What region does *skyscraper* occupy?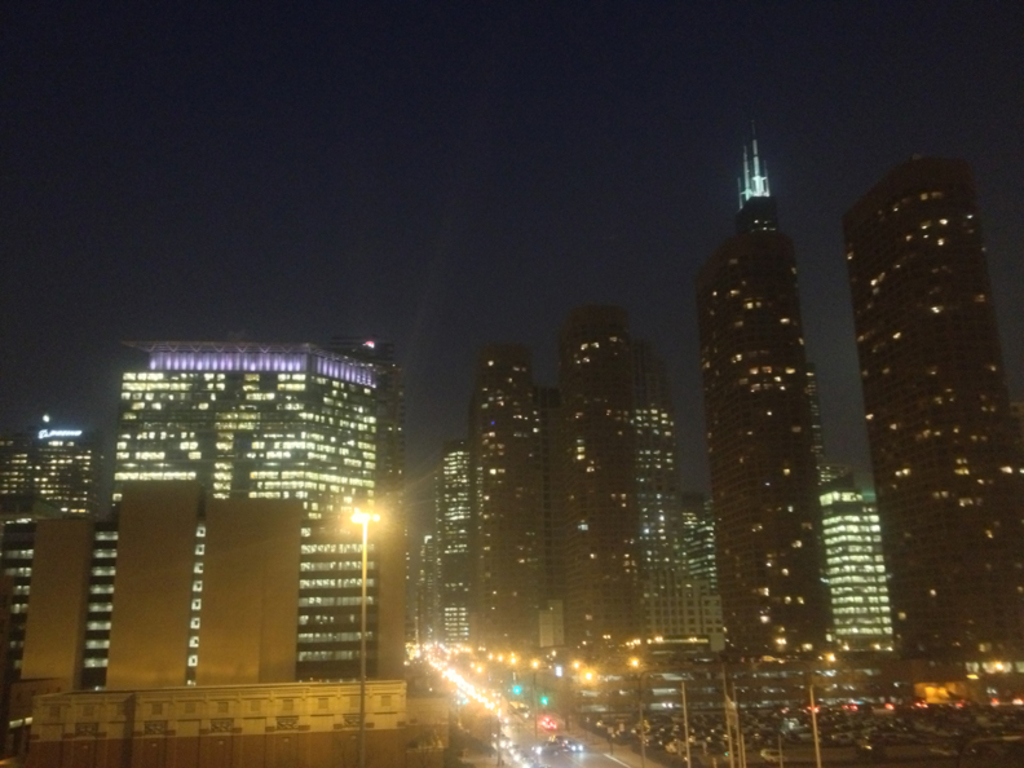
[left=824, top=165, right=1023, bottom=665].
